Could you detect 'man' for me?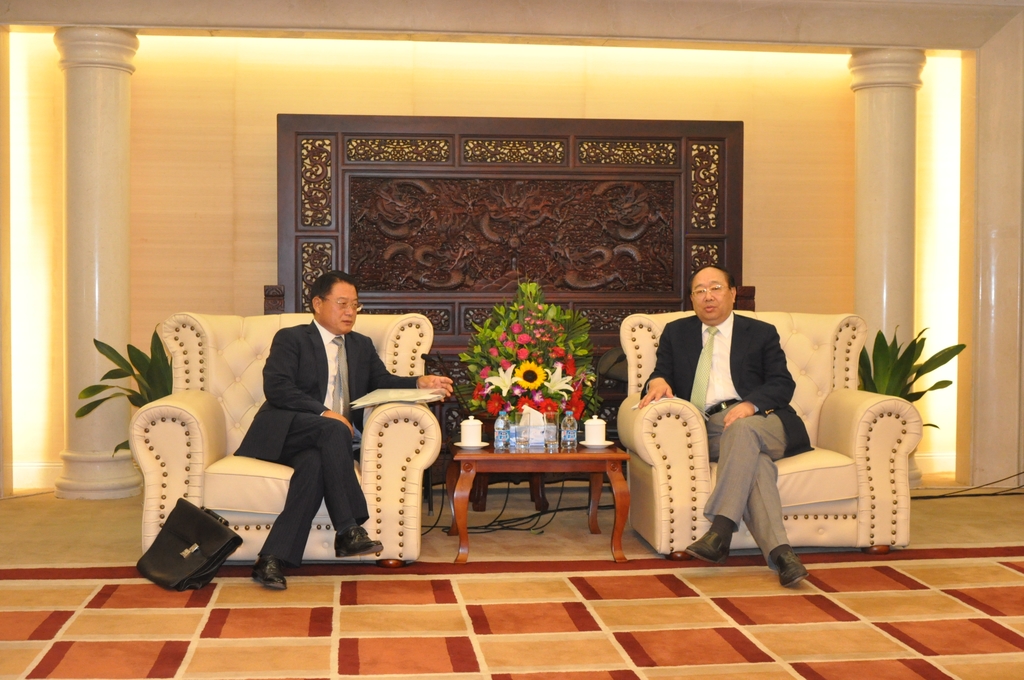
Detection result: (228, 267, 468, 597).
